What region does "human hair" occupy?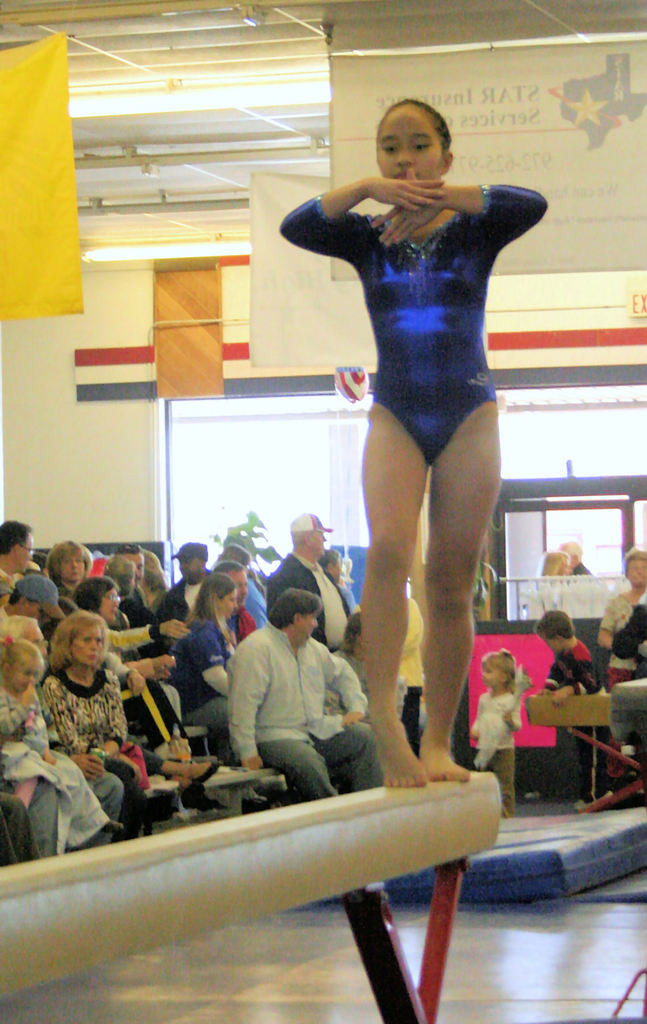
box=[211, 544, 251, 565].
